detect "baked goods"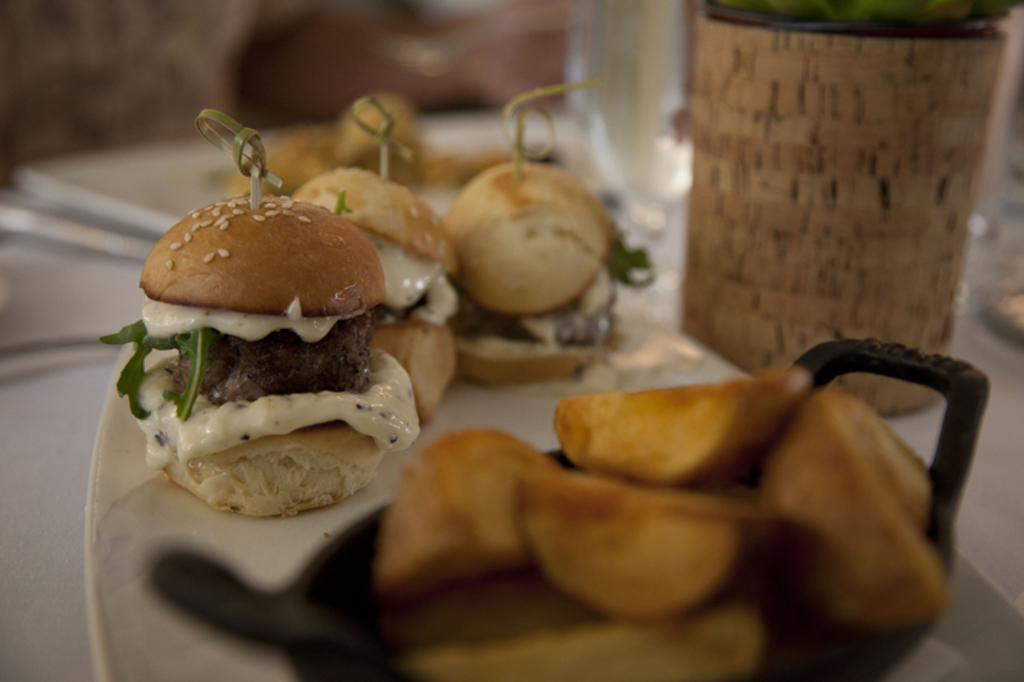
439/157/628/383
